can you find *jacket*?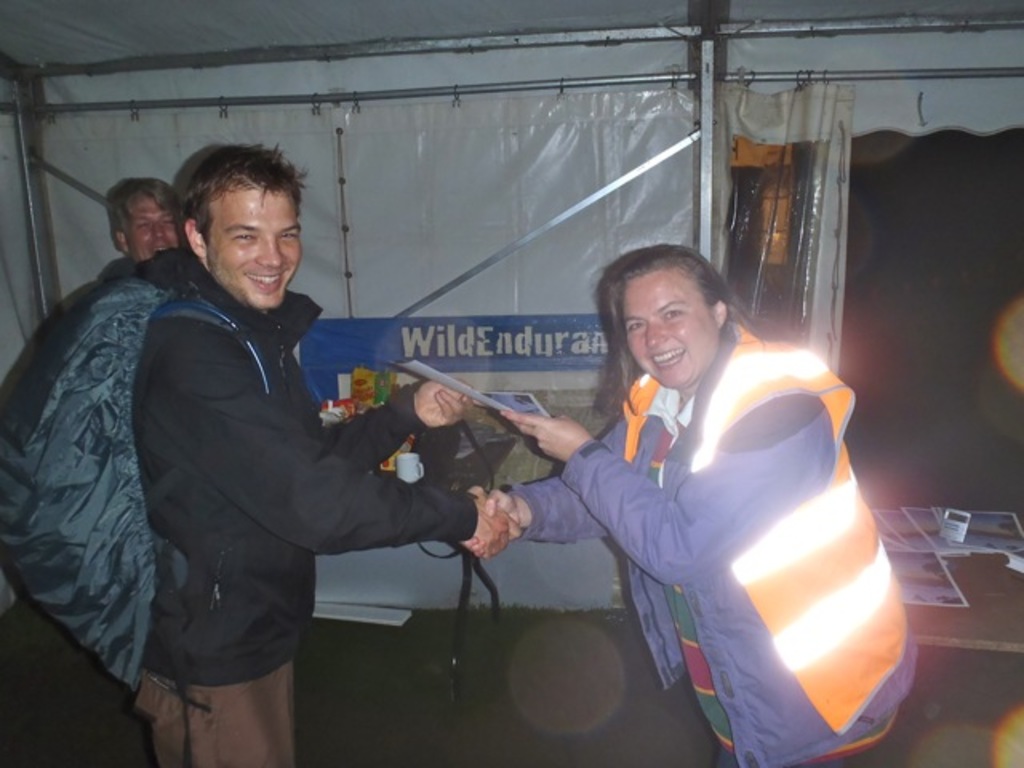
Yes, bounding box: BBox(499, 310, 923, 766).
